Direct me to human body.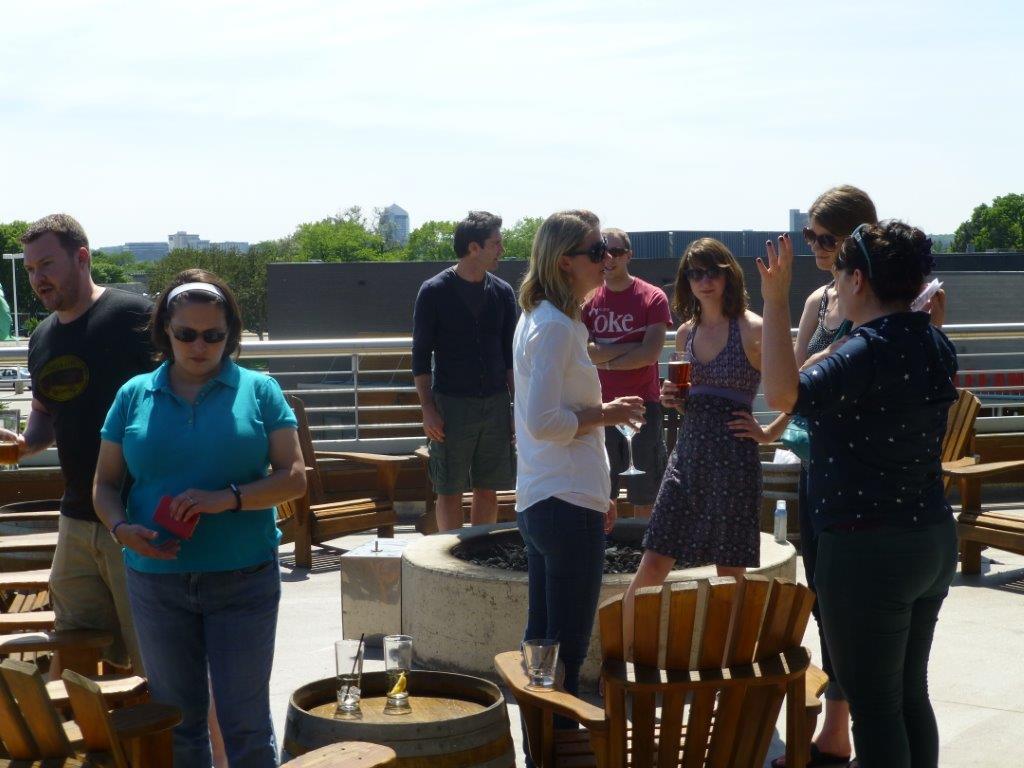
Direction: box(582, 275, 672, 521).
